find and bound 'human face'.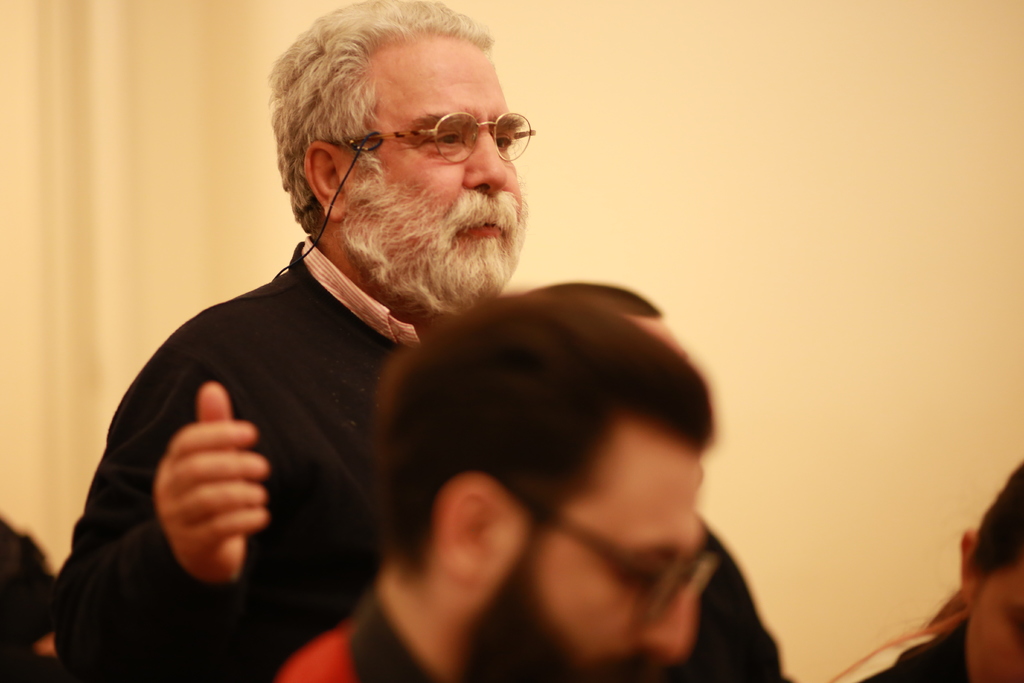
Bound: left=350, top=42, right=525, bottom=302.
